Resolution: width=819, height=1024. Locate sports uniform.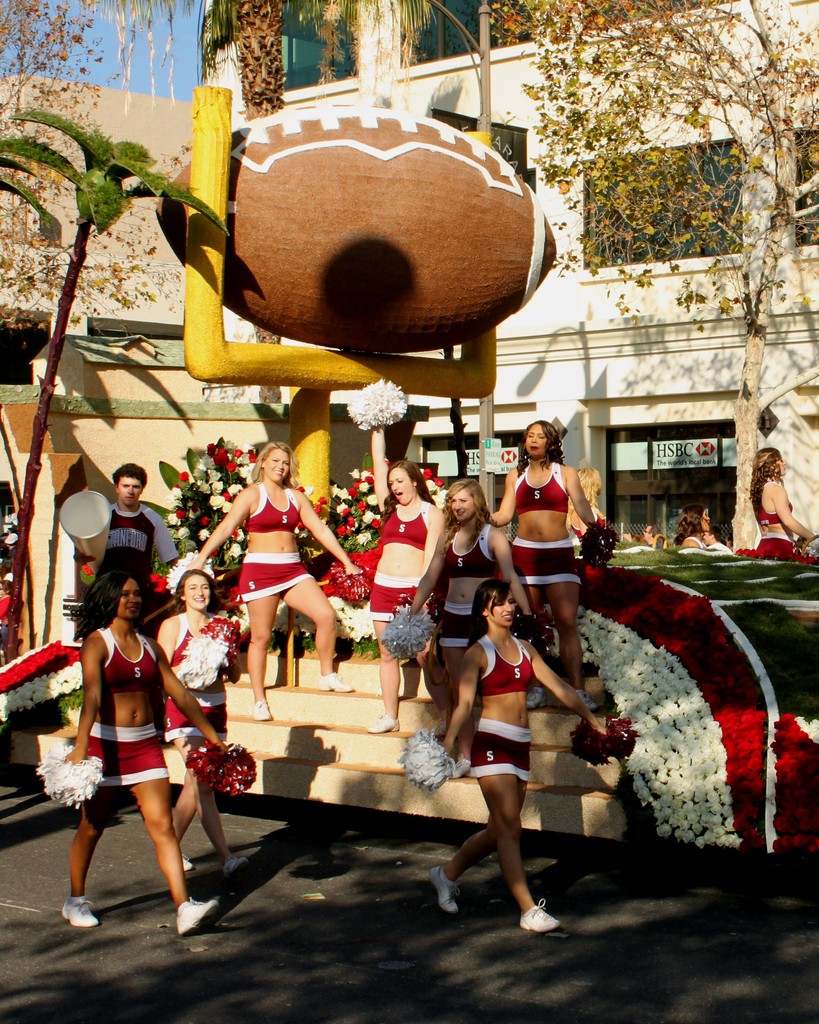
429, 635, 557, 932.
